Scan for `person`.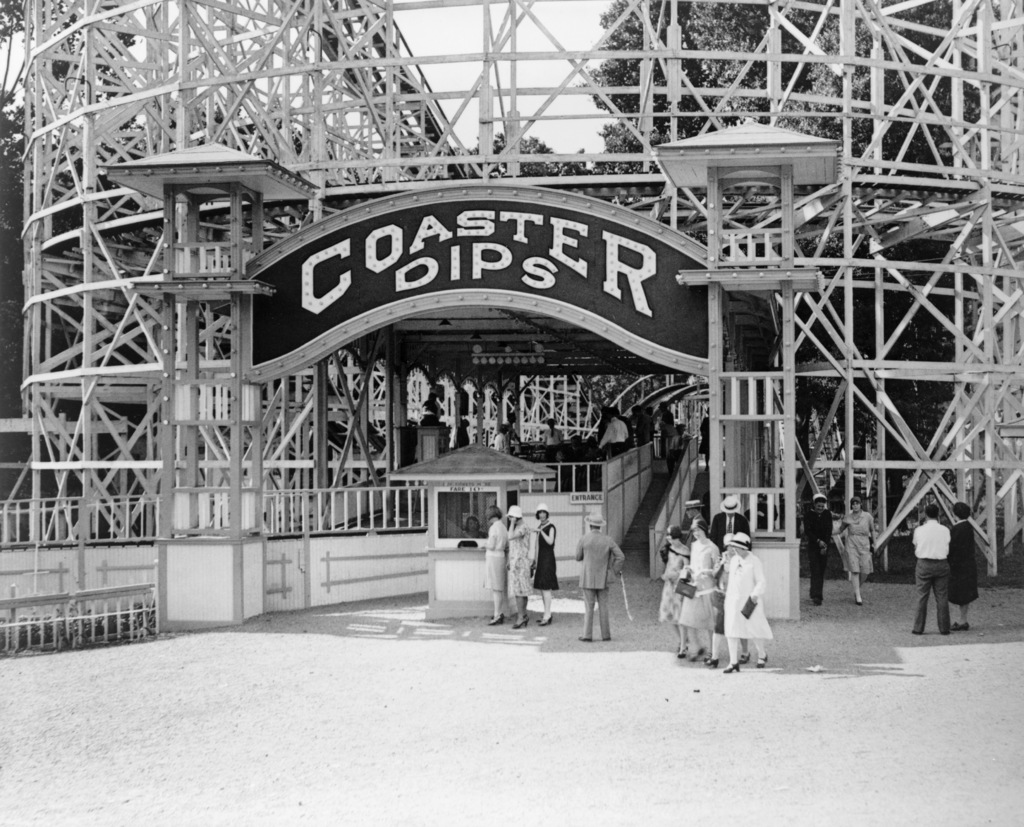
Scan result: <bbox>705, 532, 753, 669</bbox>.
